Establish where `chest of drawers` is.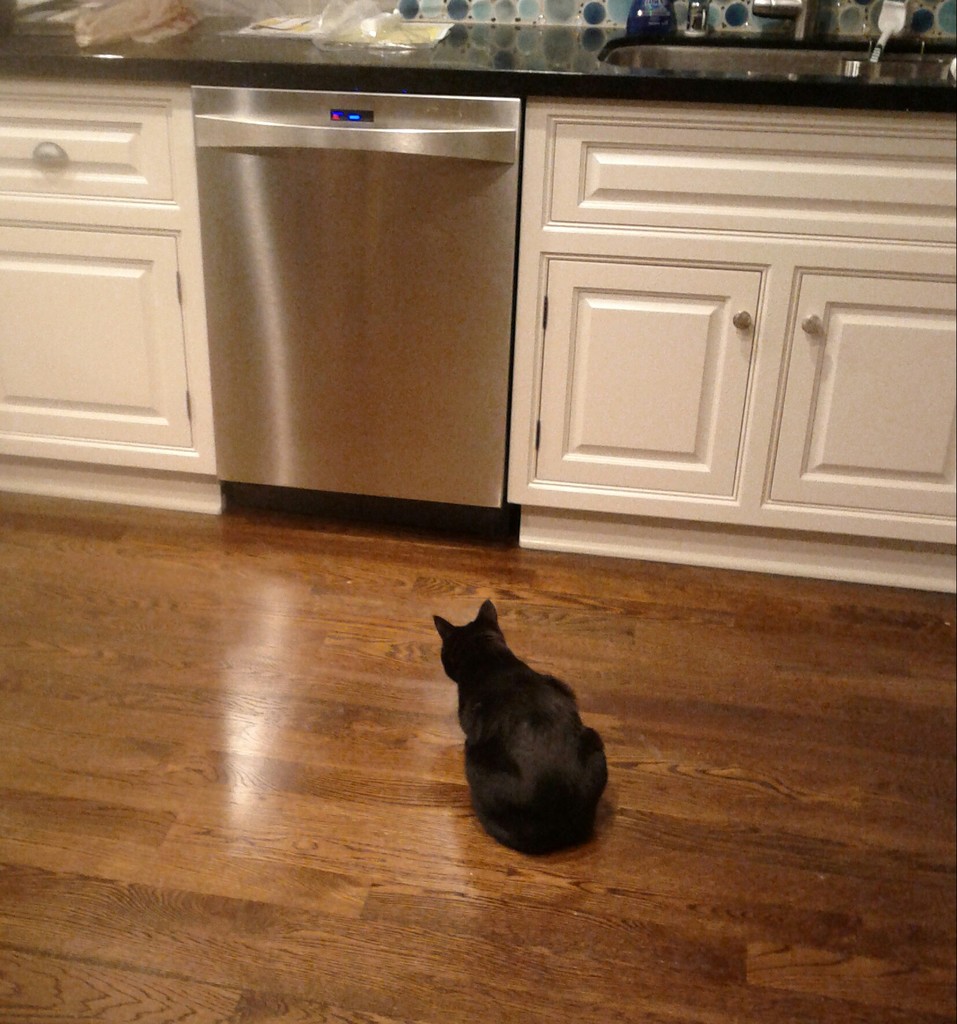
Established at (left=0, top=89, right=223, bottom=519).
